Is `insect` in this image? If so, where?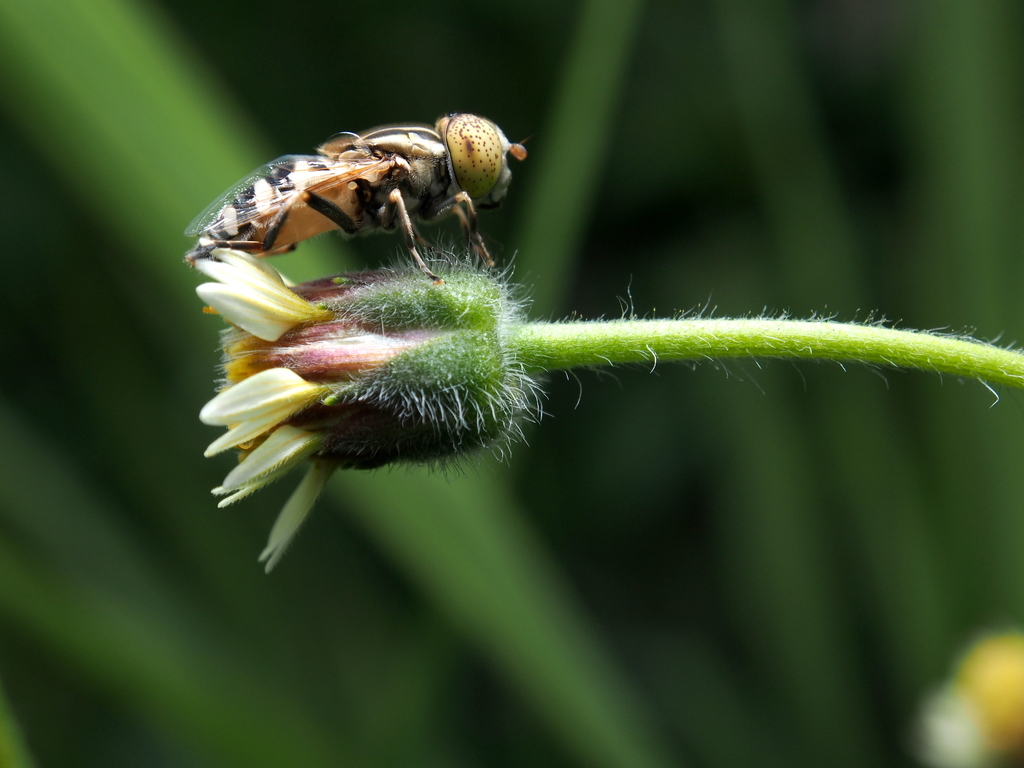
Yes, at Rect(177, 106, 538, 281).
